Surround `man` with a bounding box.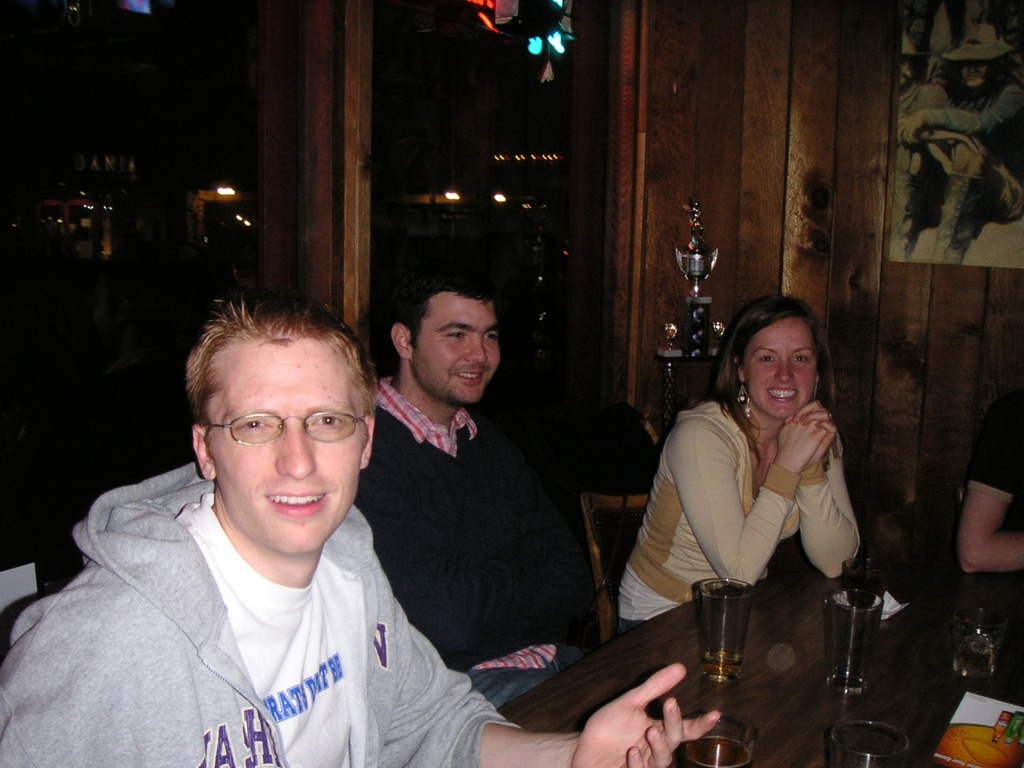
region(0, 294, 722, 767).
